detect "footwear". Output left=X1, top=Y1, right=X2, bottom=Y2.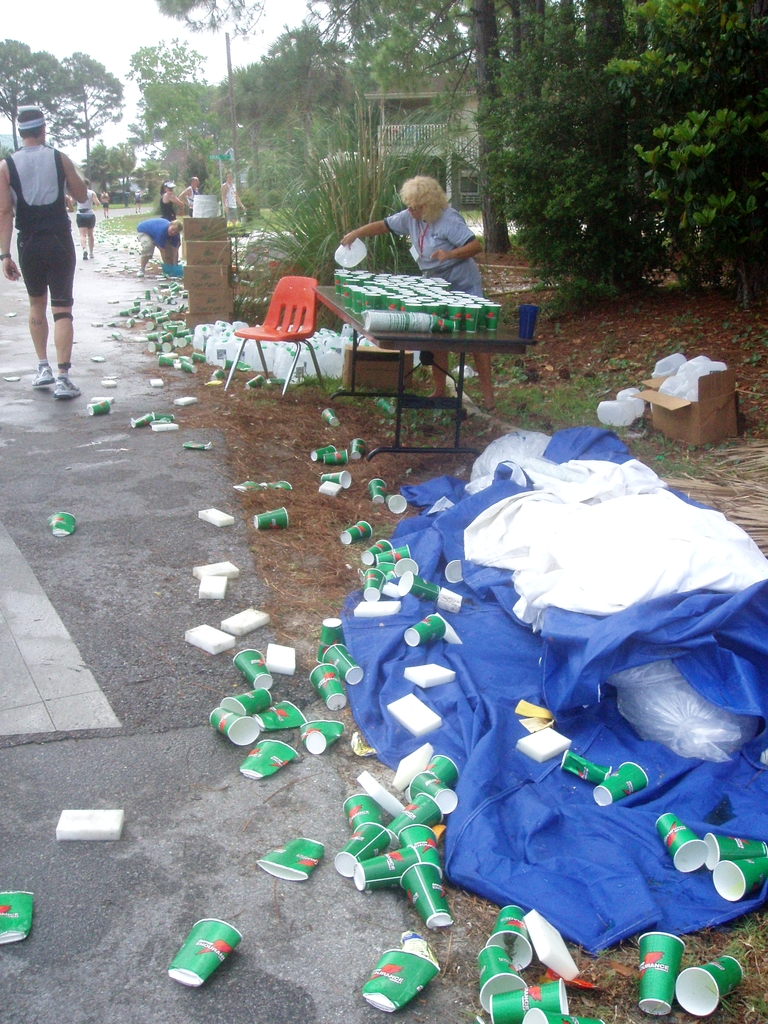
left=30, top=359, right=52, bottom=387.
